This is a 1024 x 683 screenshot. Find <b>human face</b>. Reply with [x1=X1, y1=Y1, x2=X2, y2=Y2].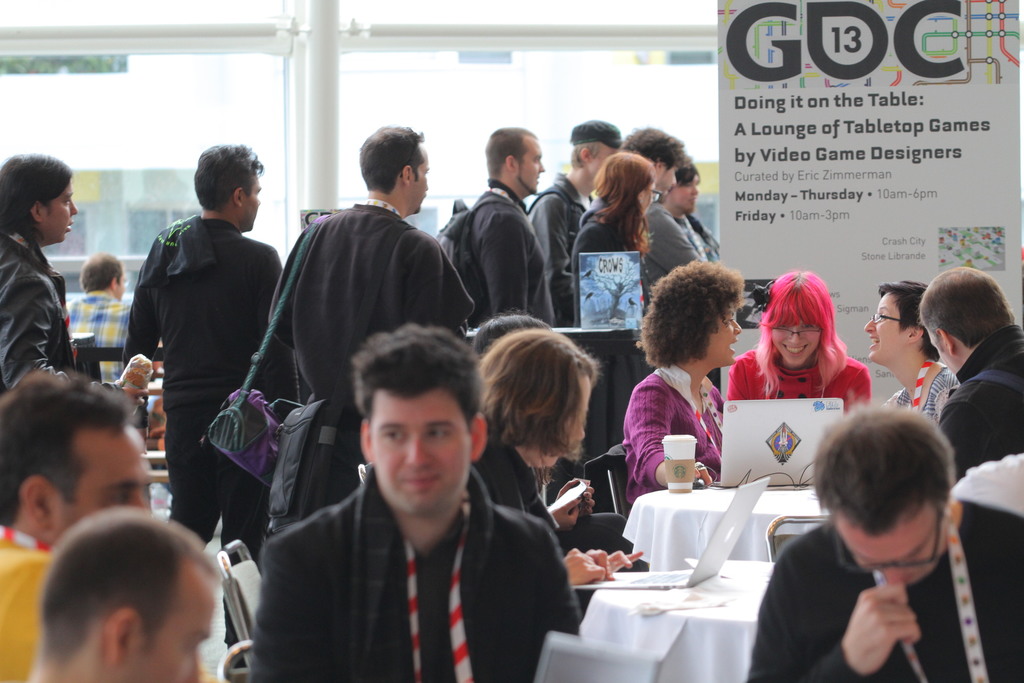
[x1=371, y1=391, x2=474, y2=511].
